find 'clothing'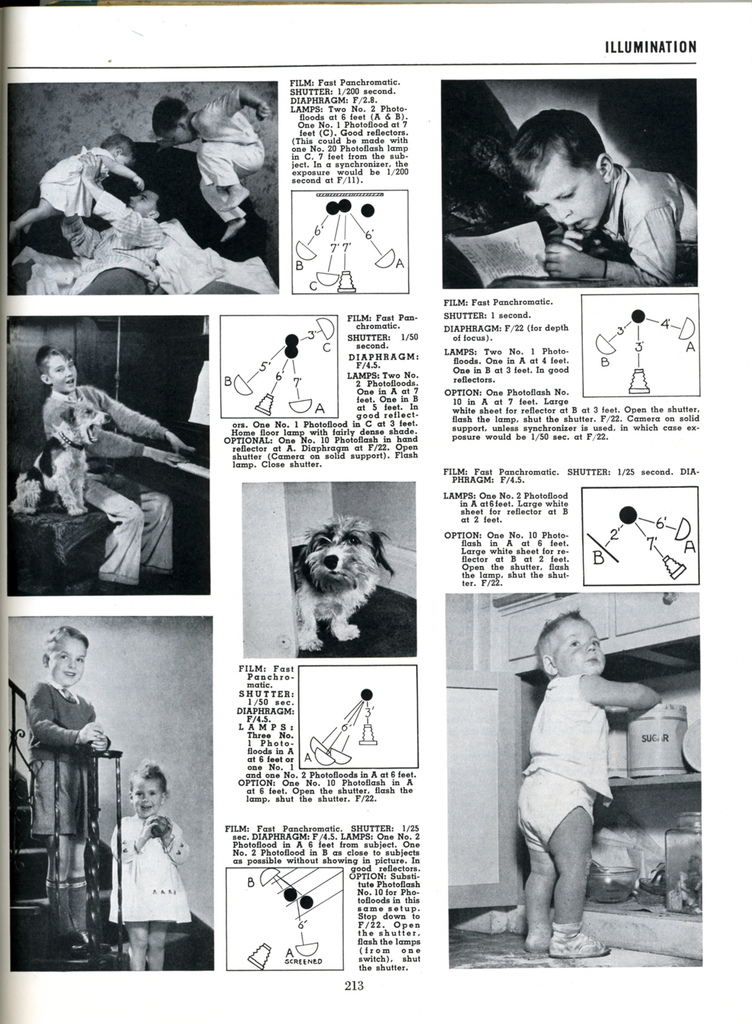
left=34, top=364, right=176, bottom=574
